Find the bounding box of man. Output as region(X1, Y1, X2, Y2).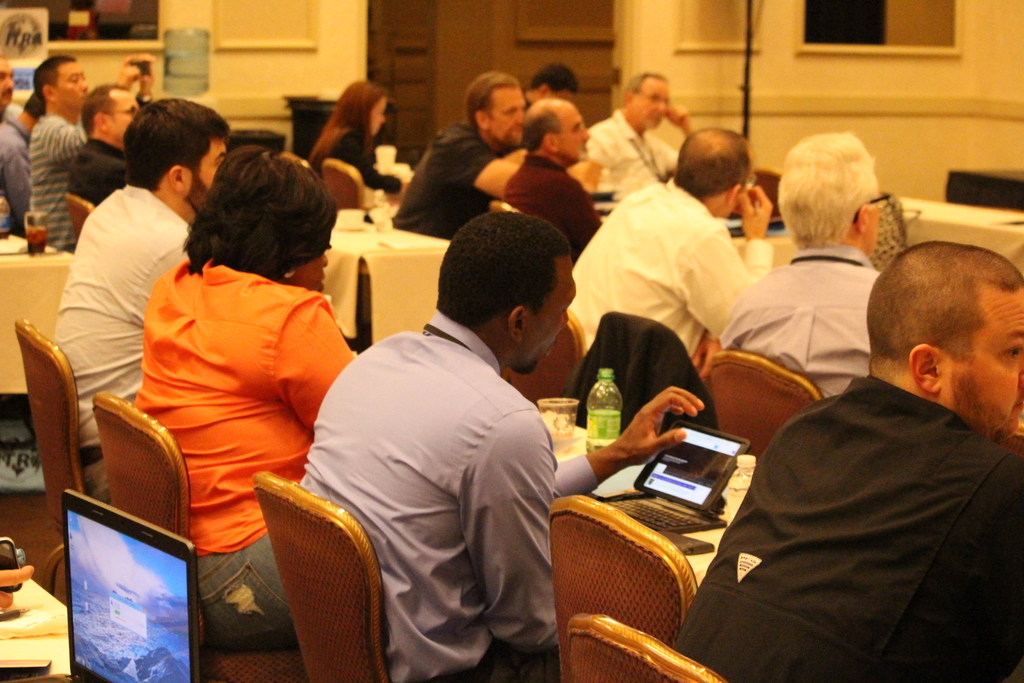
region(654, 242, 1023, 682).
